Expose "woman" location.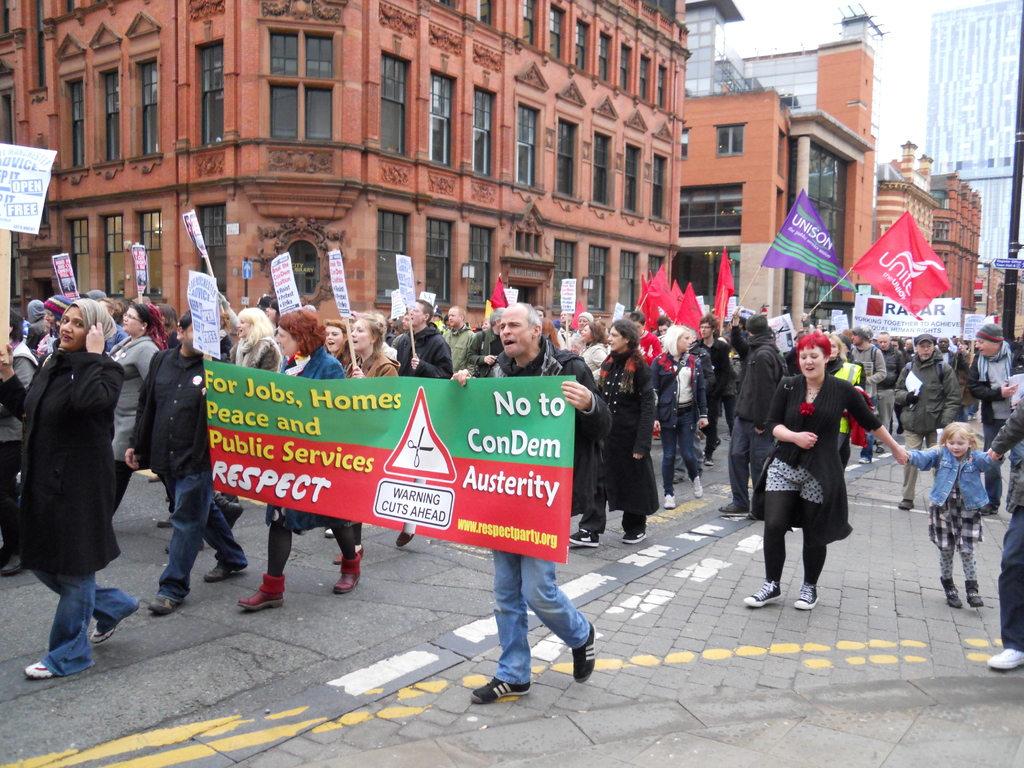
Exposed at region(92, 299, 177, 532).
